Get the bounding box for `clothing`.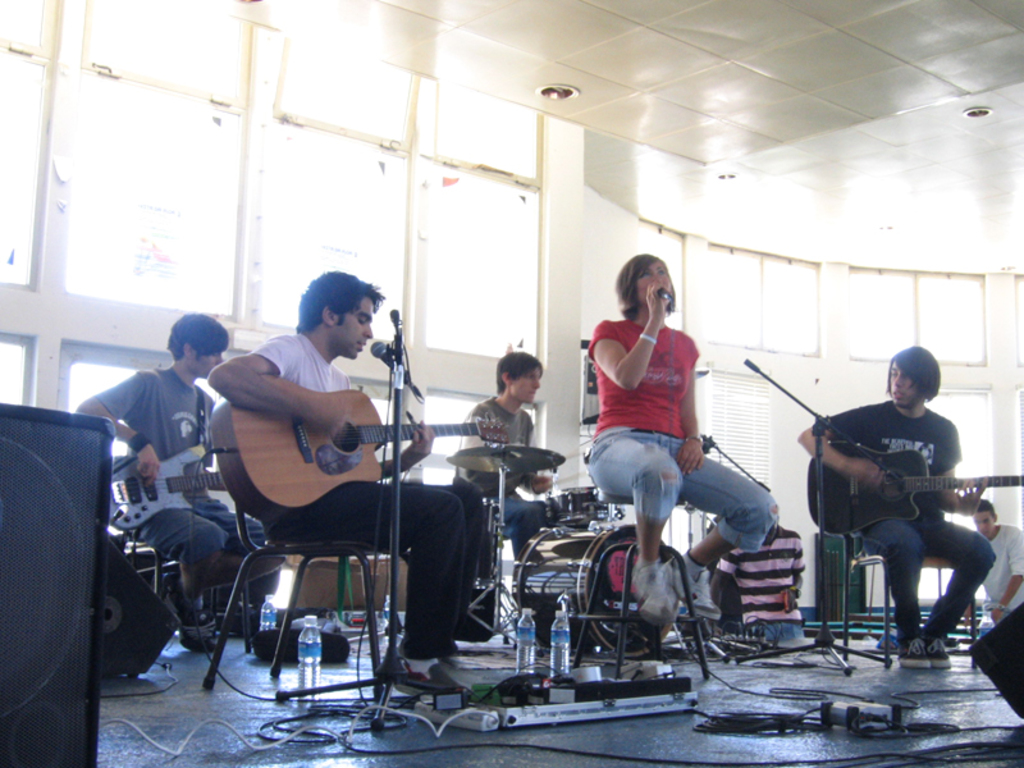
454 396 548 561.
